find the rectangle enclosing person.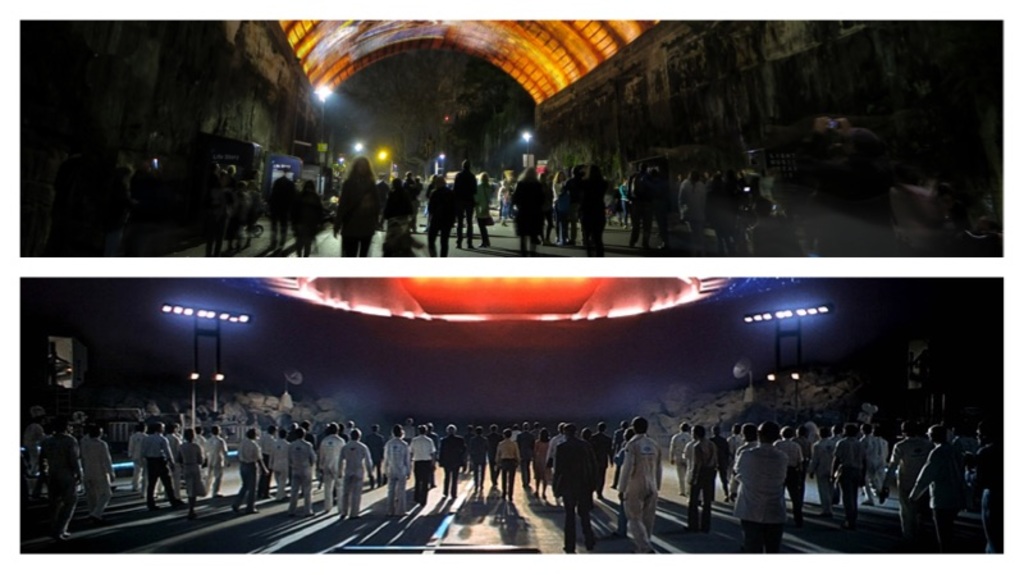
left=545, top=421, right=568, bottom=507.
